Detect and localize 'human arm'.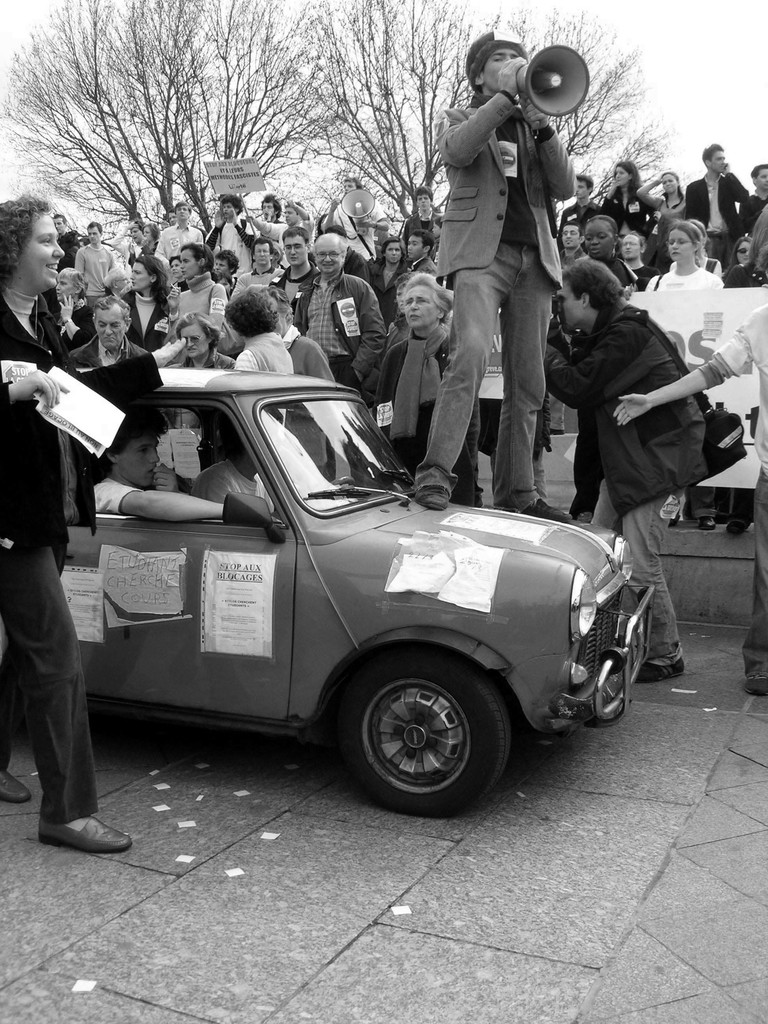
Localized at <box>616,307,767,438</box>.
